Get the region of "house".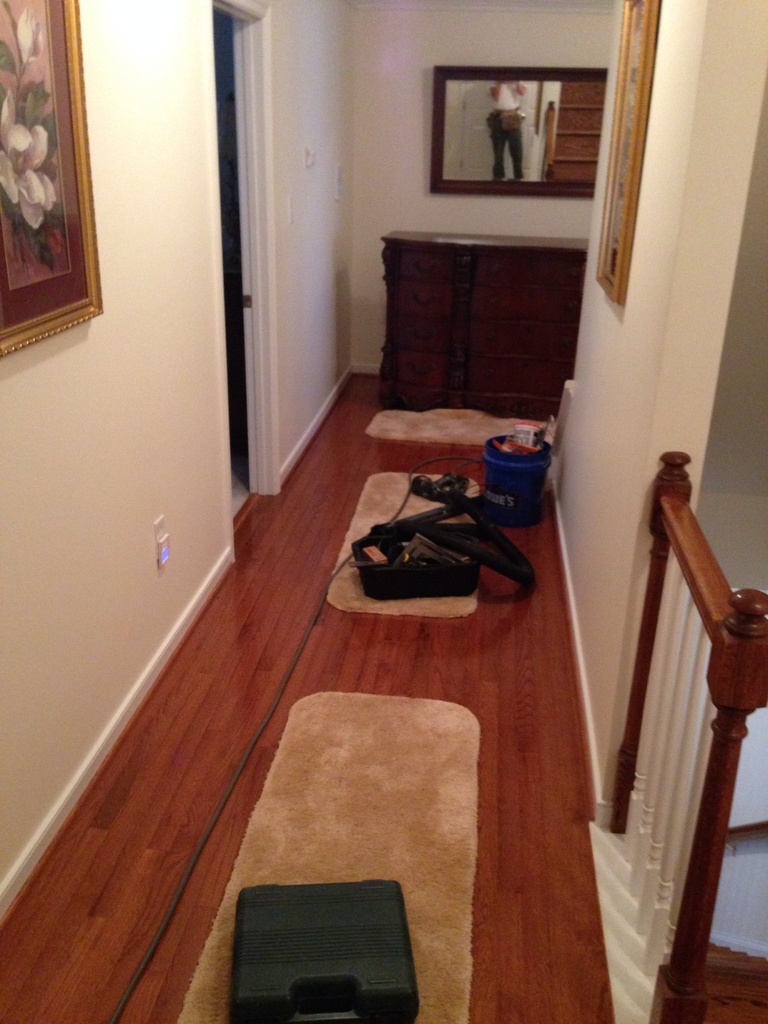
[x1=0, y1=0, x2=767, y2=1020].
